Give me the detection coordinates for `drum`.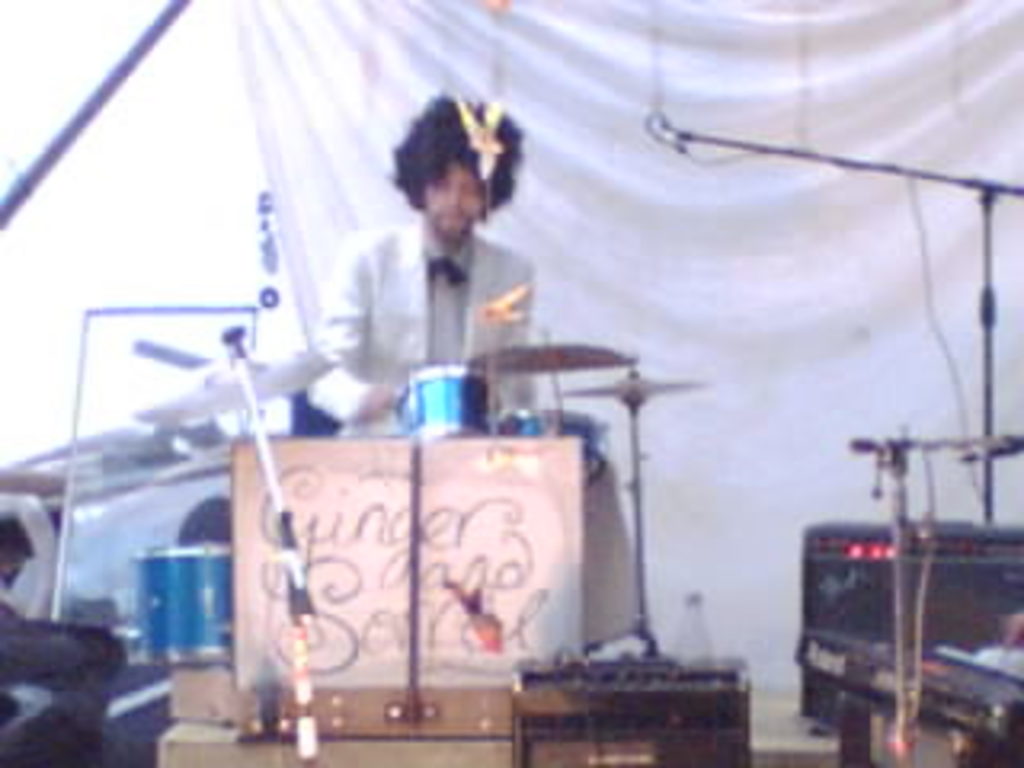
select_region(496, 410, 602, 477).
